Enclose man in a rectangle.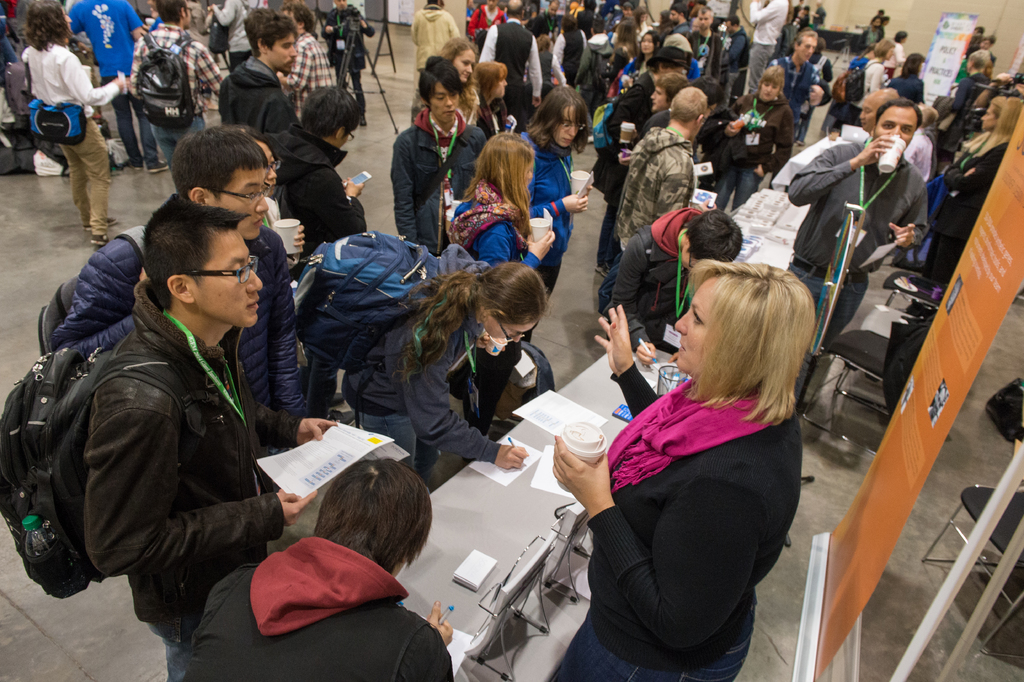
477 0 540 133.
